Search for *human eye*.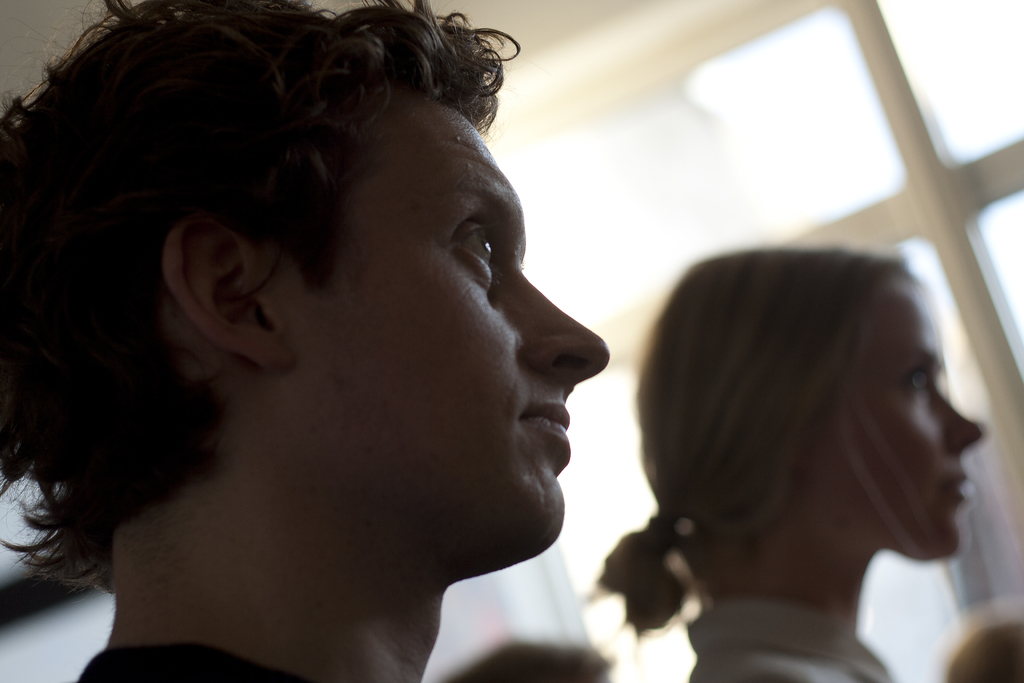
Found at <bbox>447, 209, 498, 289</bbox>.
